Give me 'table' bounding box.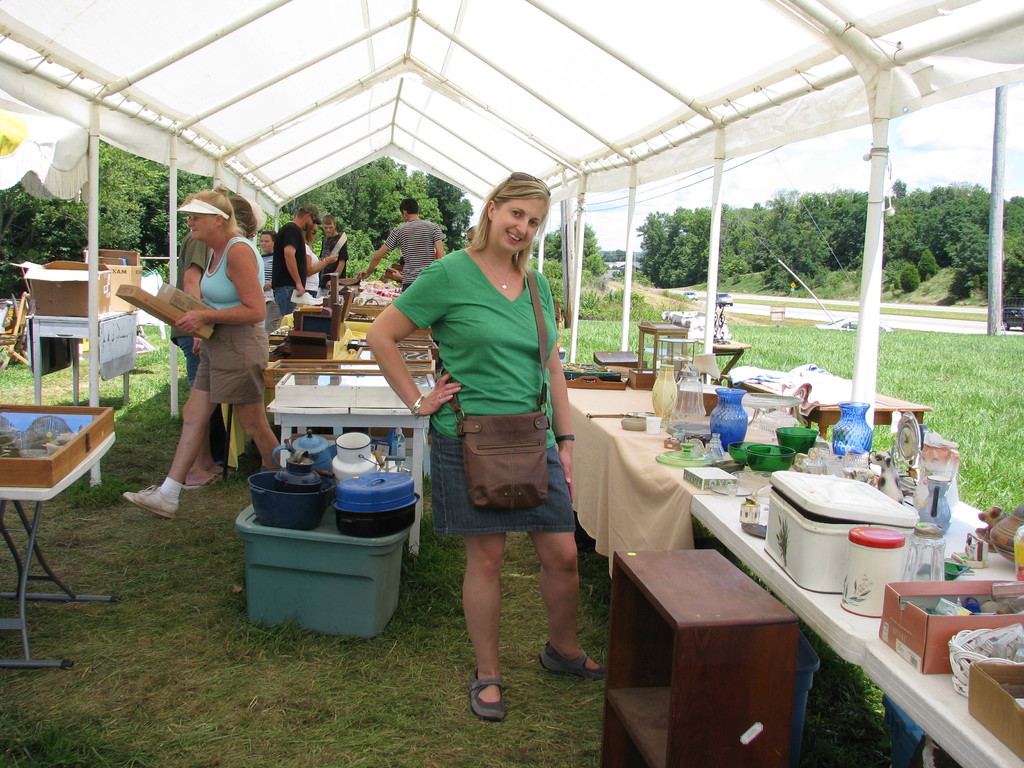
bbox=[563, 382, 1023, 767].
